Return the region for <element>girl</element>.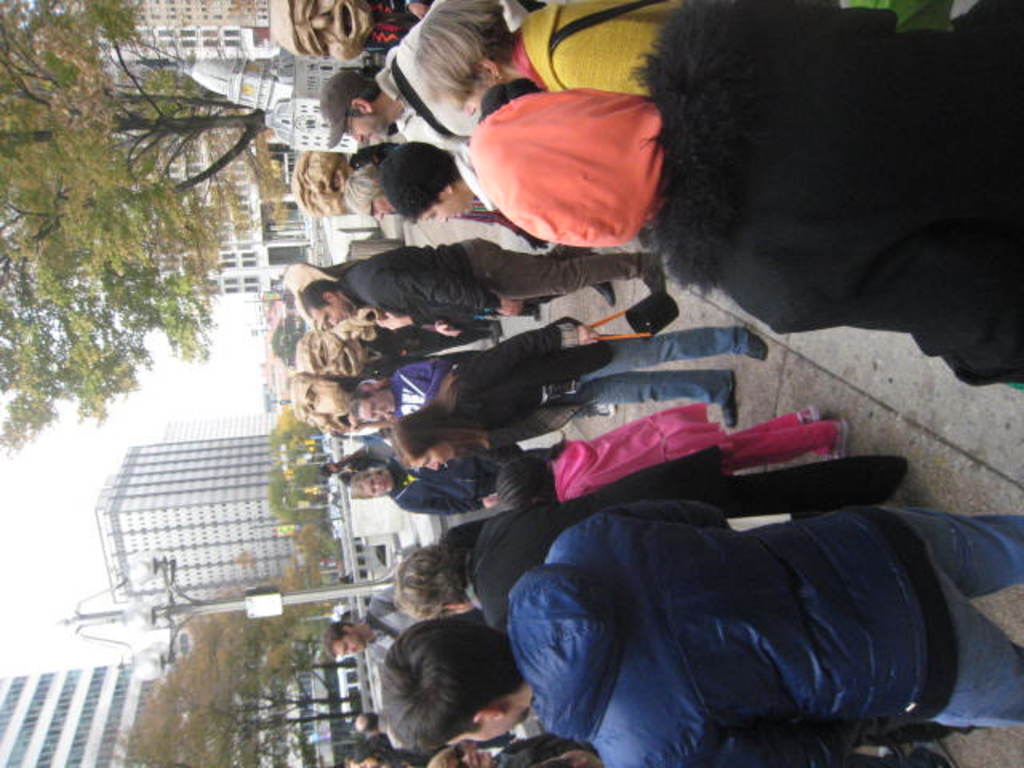
locate(502, 402, 851, 512).
